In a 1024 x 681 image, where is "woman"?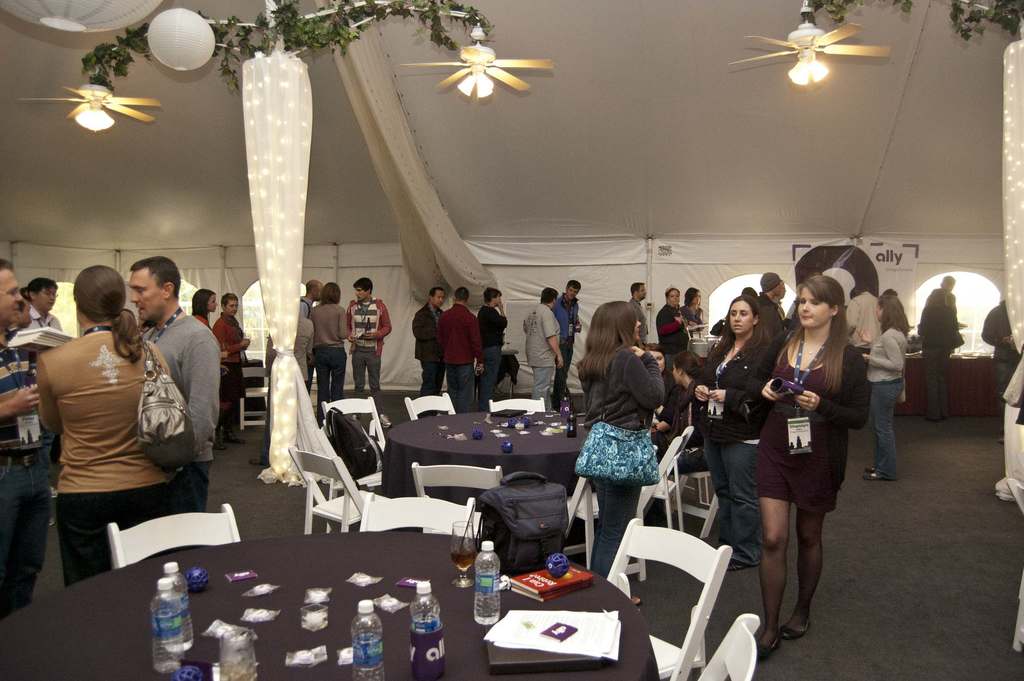
[x1=211, y1=289, x2=255, y2=448].
